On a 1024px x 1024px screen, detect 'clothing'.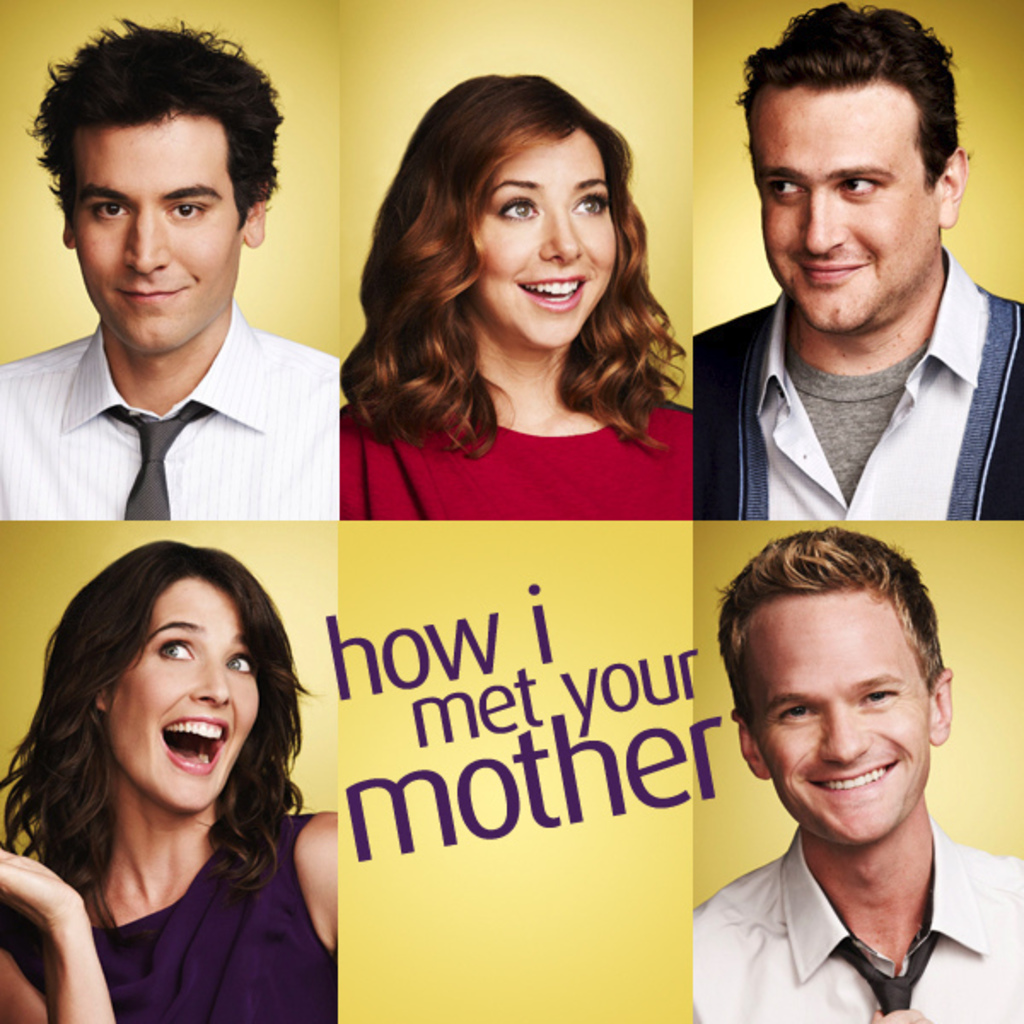
0:809:341:1022.
